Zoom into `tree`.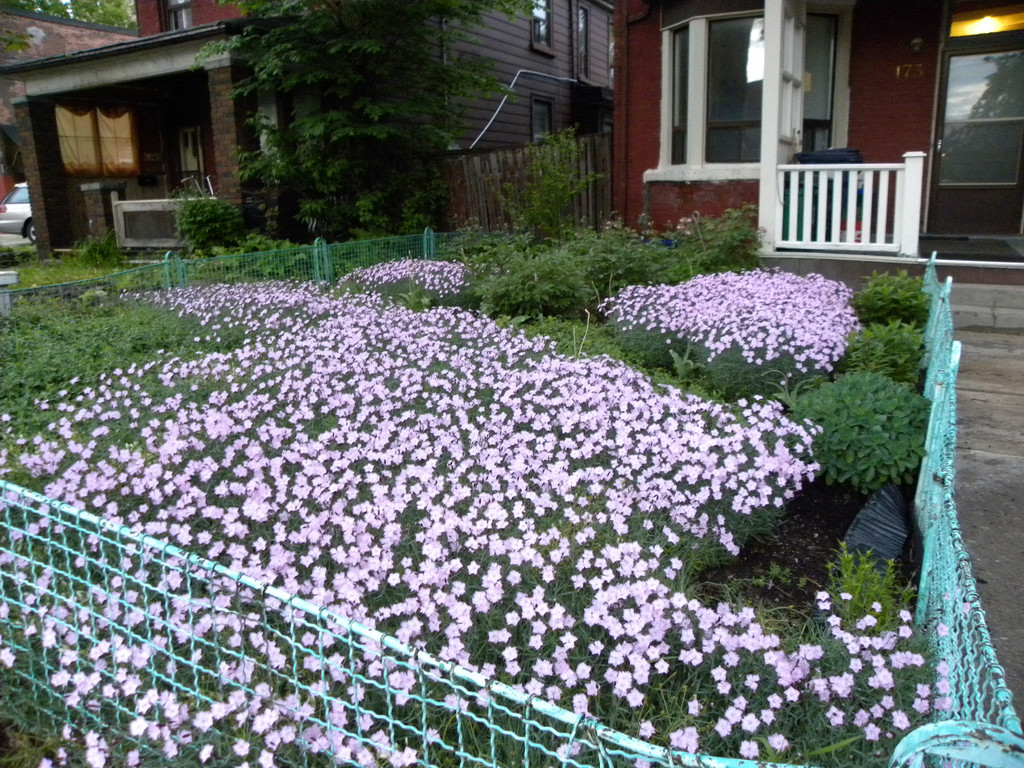
Zoom target: 179/0/524/251.
